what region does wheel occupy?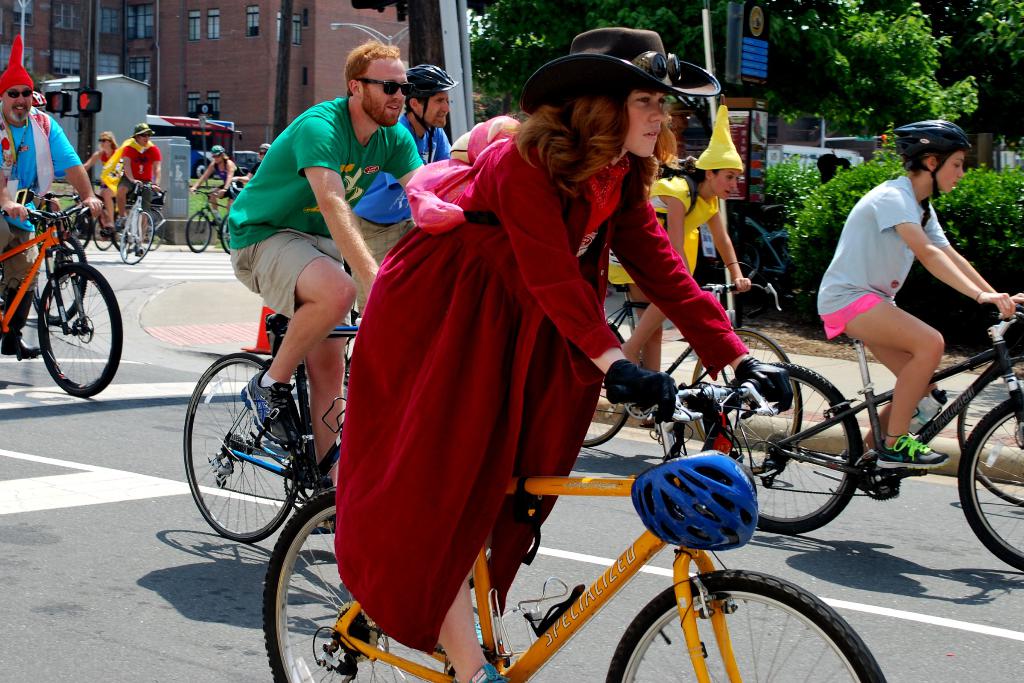
<region>705, 361, 863, 534</region>.
